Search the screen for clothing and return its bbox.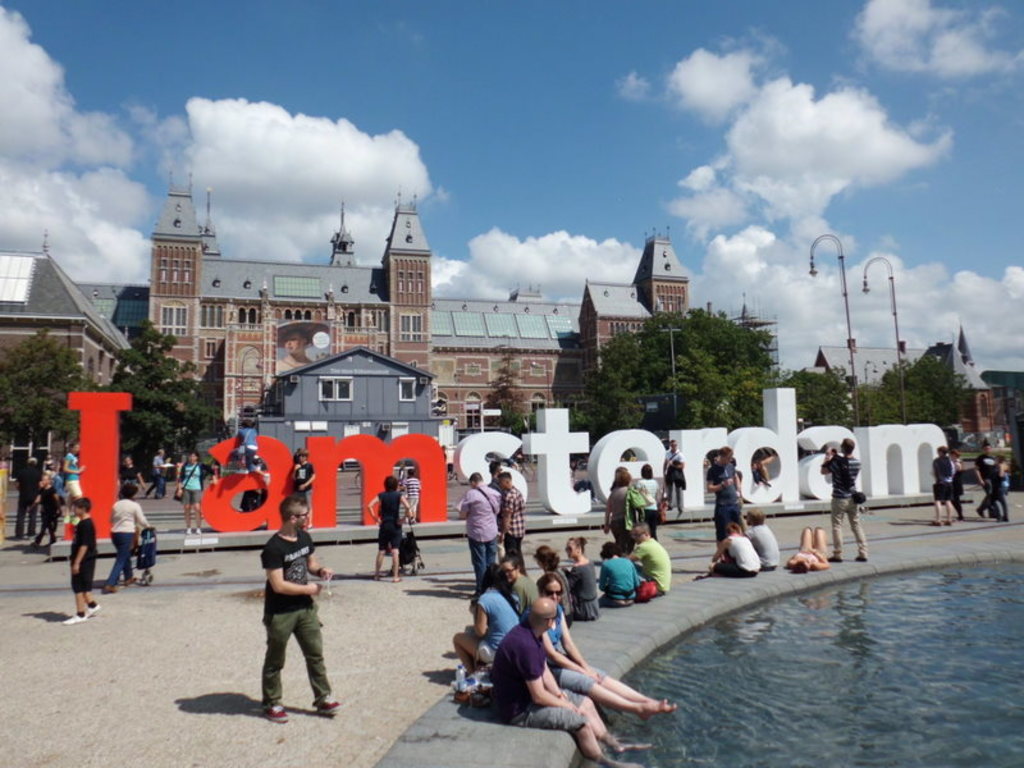
Found: Rect(238, 428, 259, 470).
